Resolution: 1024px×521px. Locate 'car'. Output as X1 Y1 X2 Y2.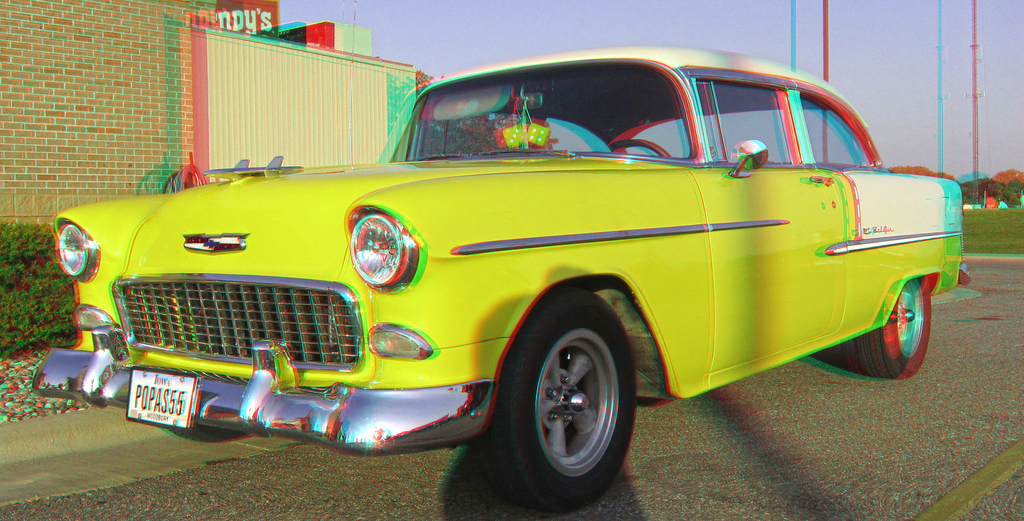
31 45 972 515.
